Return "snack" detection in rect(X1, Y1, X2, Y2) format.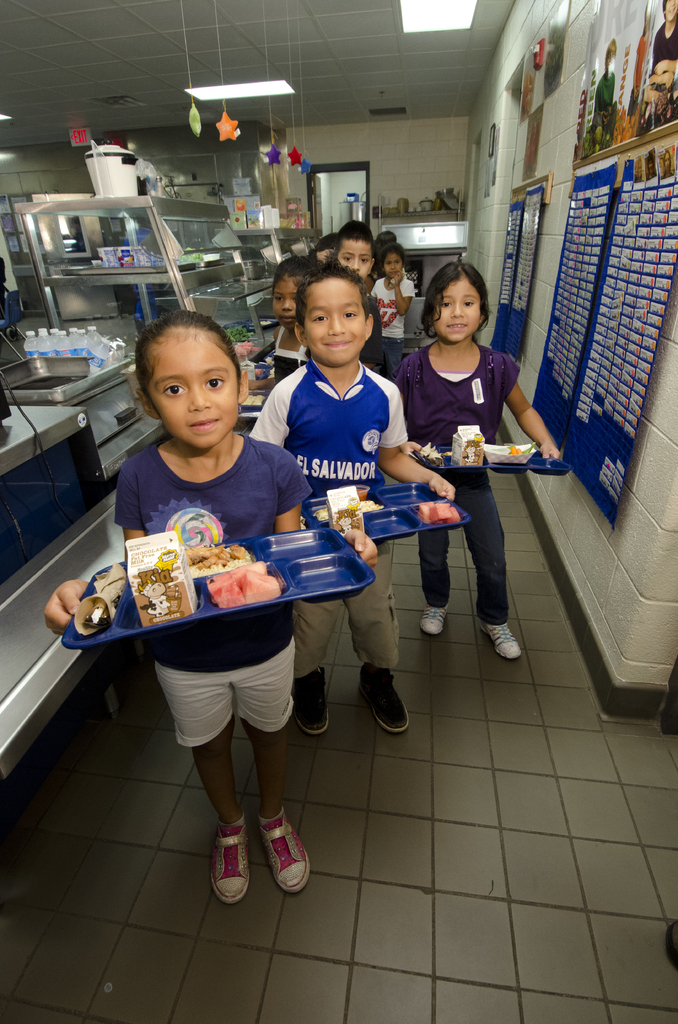
rect(186, 541, 253, 578).
